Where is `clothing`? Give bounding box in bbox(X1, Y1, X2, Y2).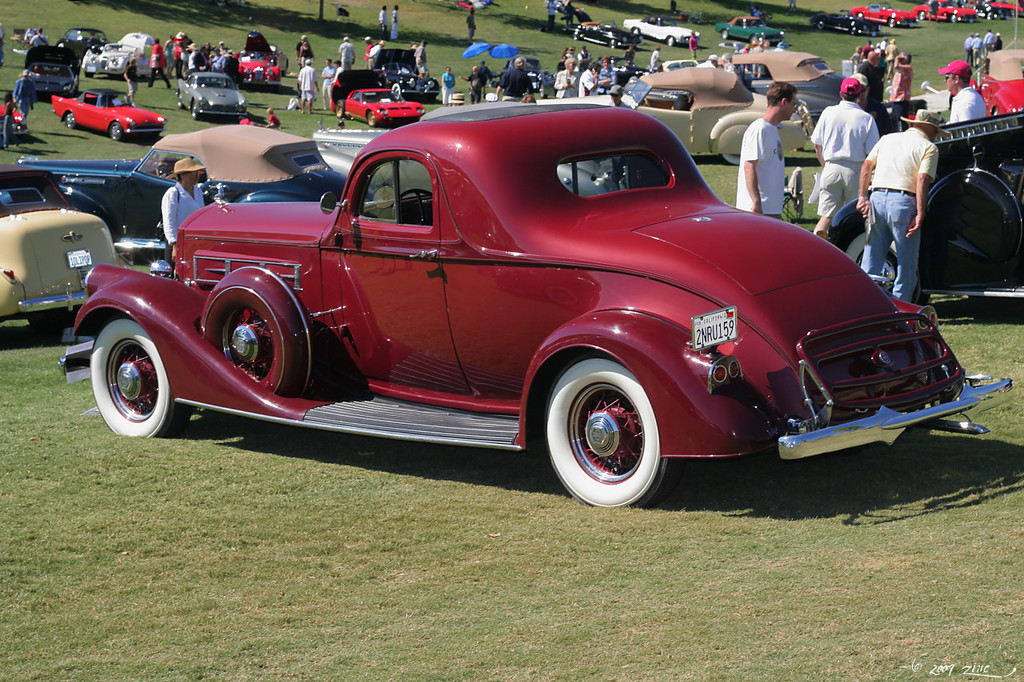
bbox(14, 77, 36, 119).
